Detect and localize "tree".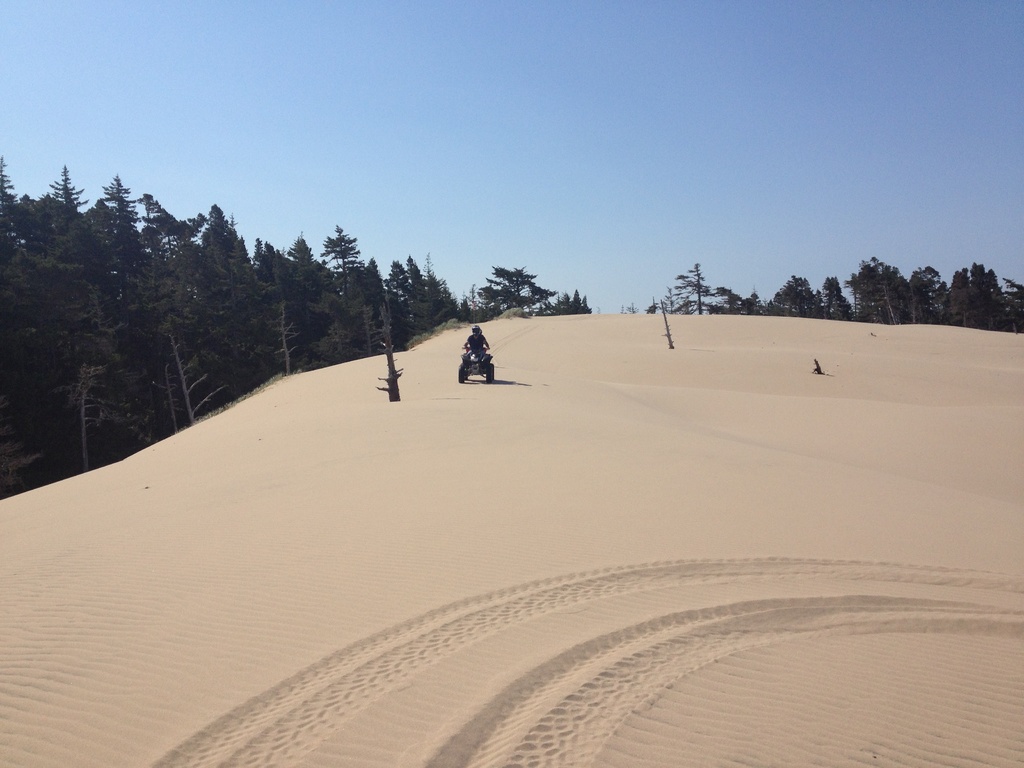
Localized at left=545, top=287, right=595, bottom=316.
